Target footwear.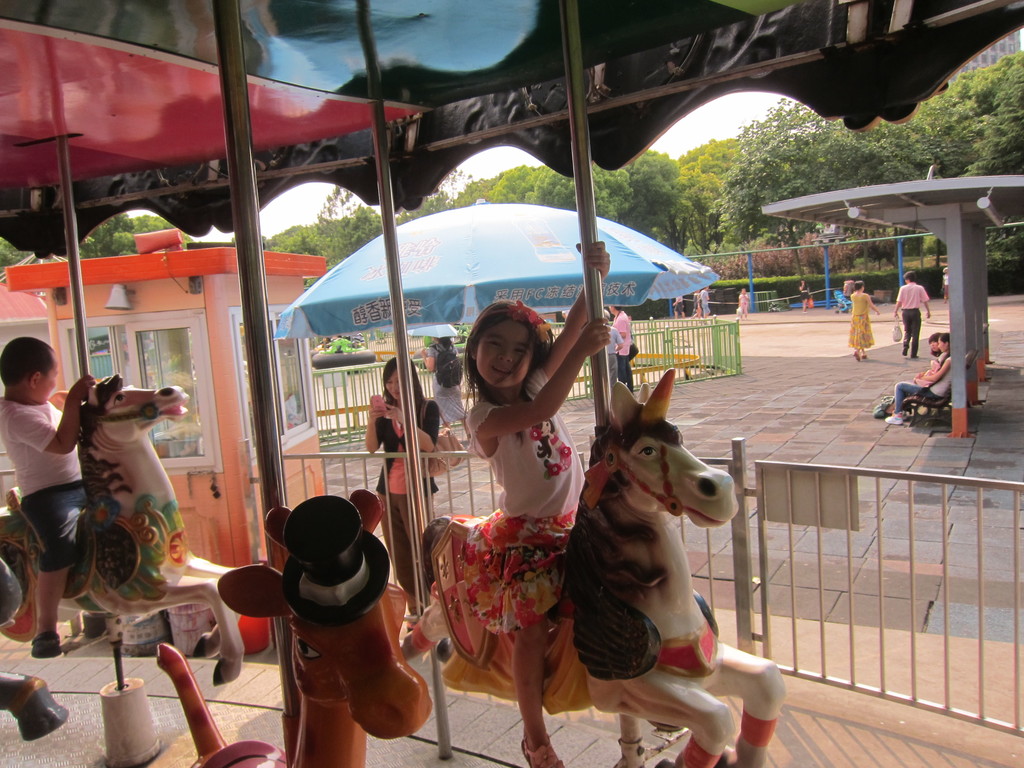
Target region: l=644, t=720, r=682, b=736.
